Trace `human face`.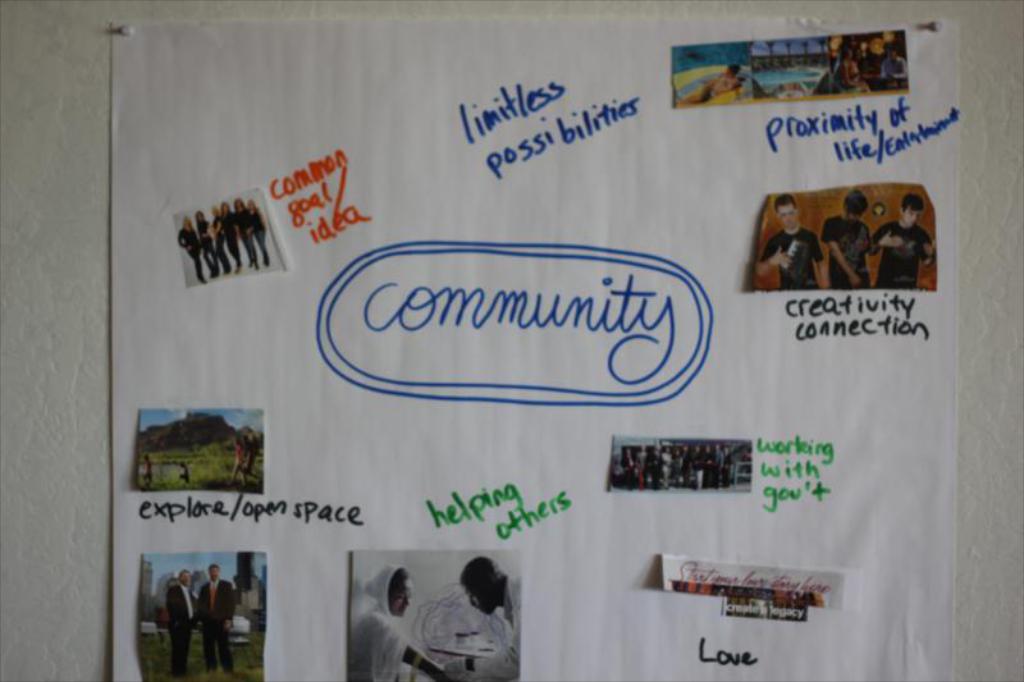
Traced to 206, 566, 216, 578.
